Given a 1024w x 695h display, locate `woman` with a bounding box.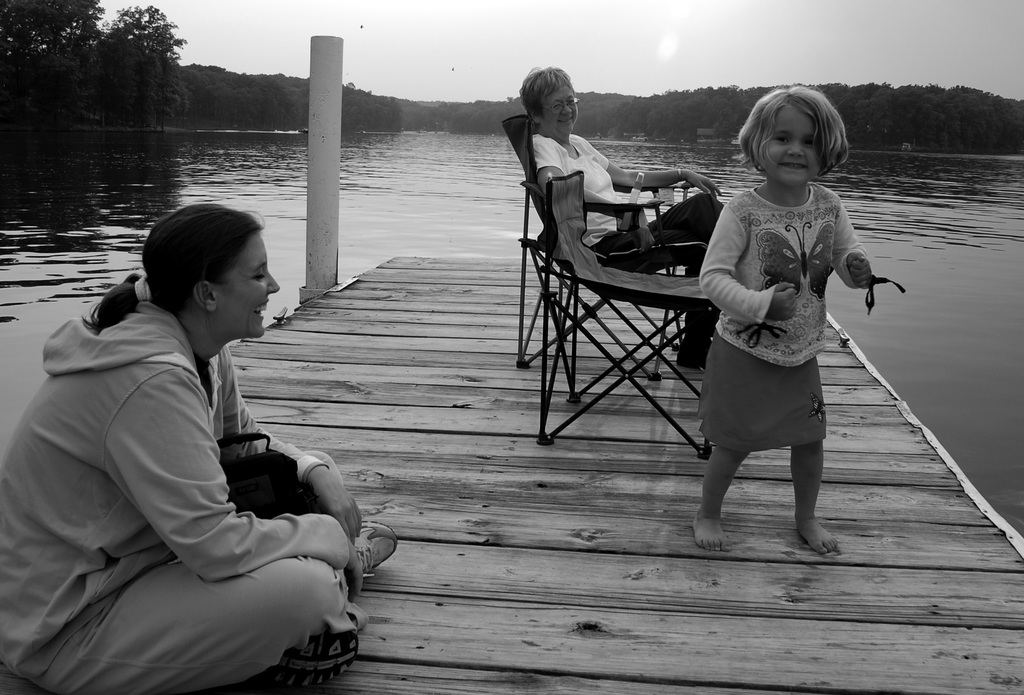
Located: (left=29, top=193, right=342, bottom=694).
